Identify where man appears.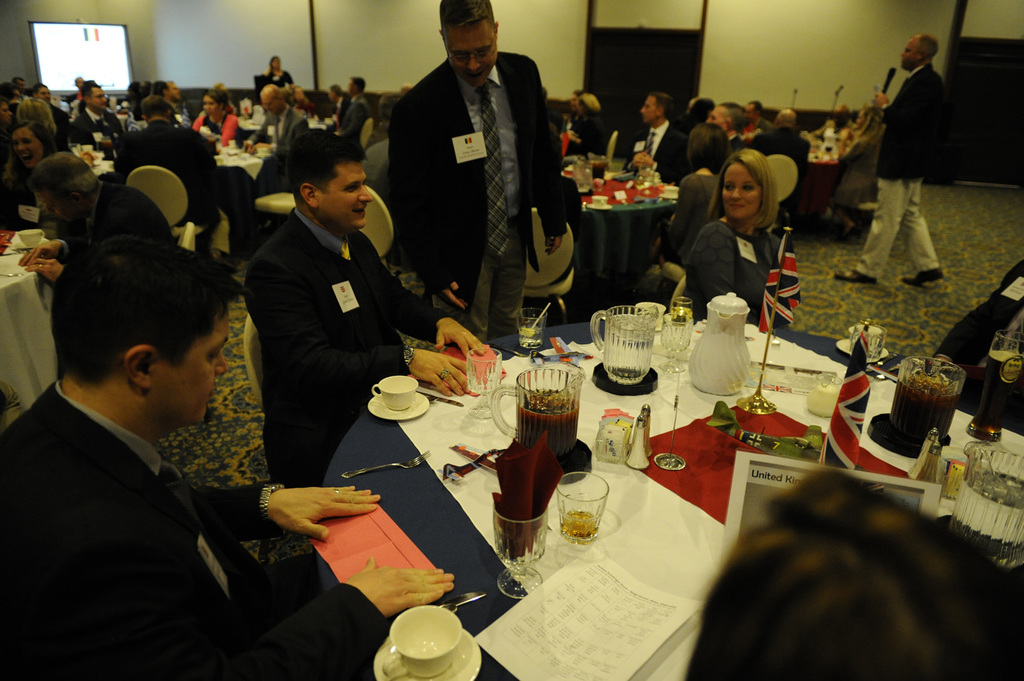
Appears at x1=378, y1=9, x2=593, y2=343.
